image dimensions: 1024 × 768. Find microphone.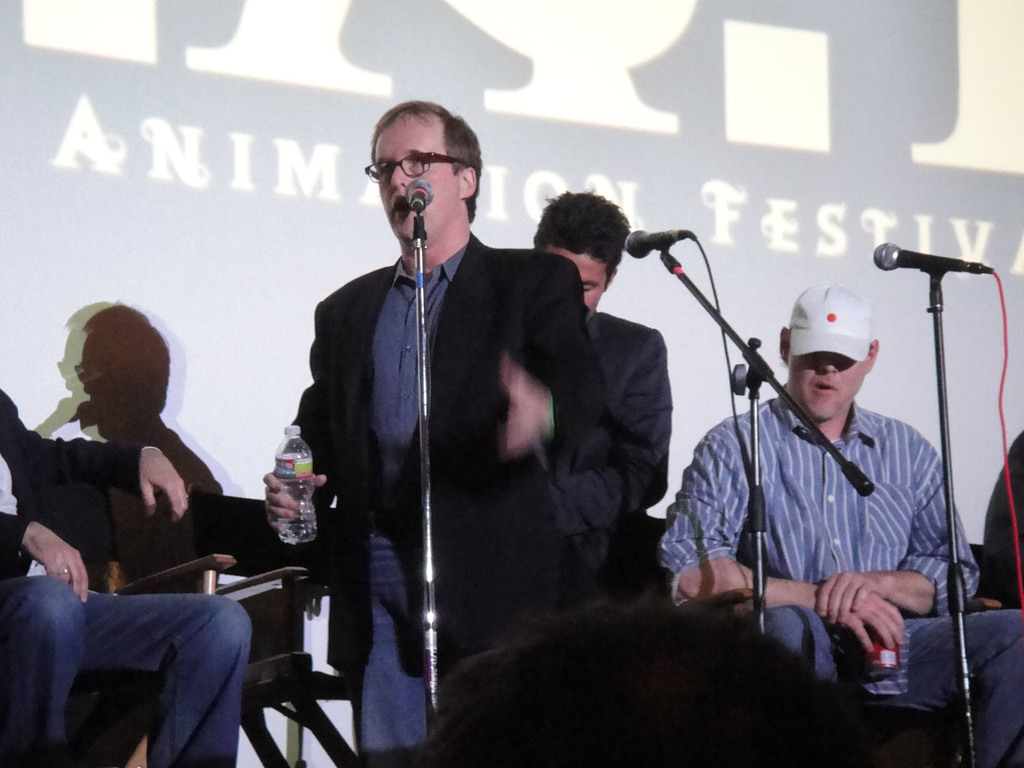
locate(865, 230, 1001, 274).
